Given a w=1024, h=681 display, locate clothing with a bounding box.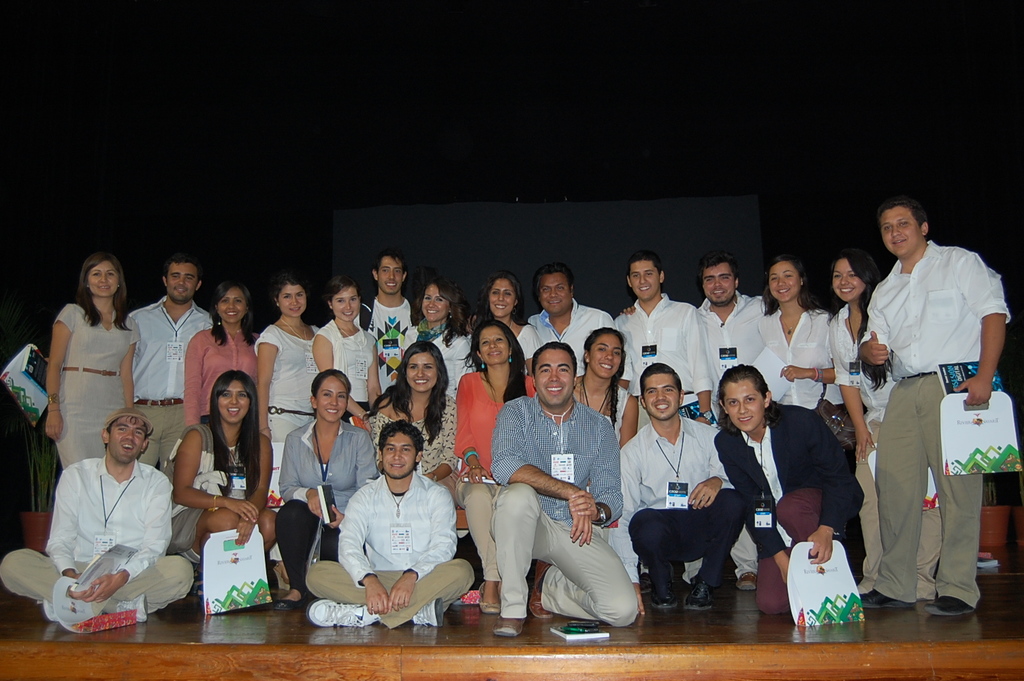
Located: bbox=(459, 496, 500, 585).
